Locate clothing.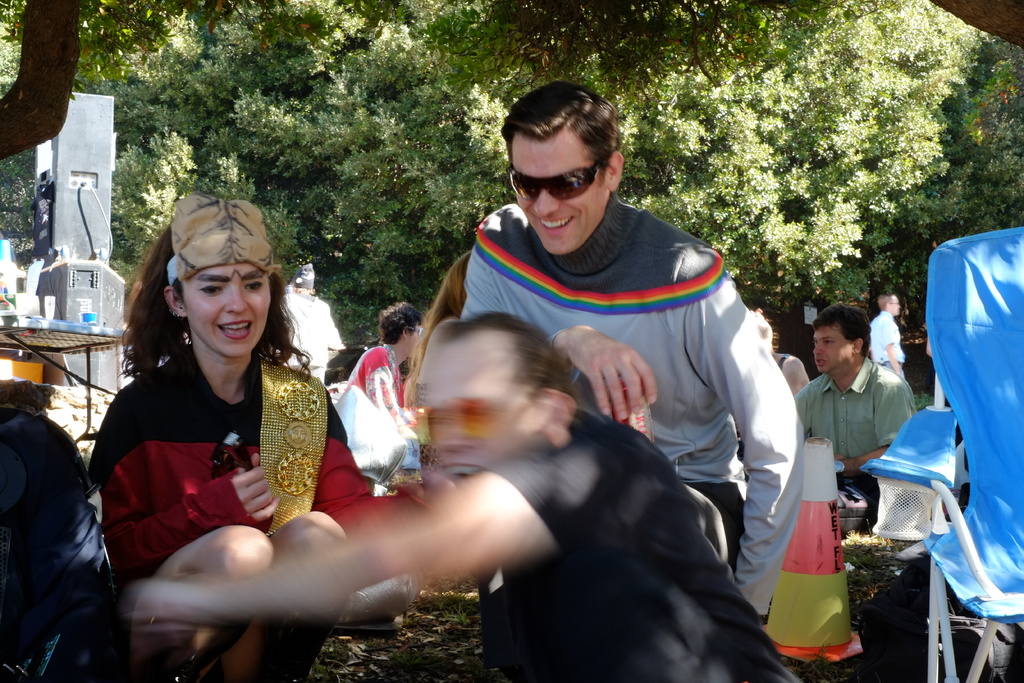
Bounding box: select_region(480, 415, 796, 682).
